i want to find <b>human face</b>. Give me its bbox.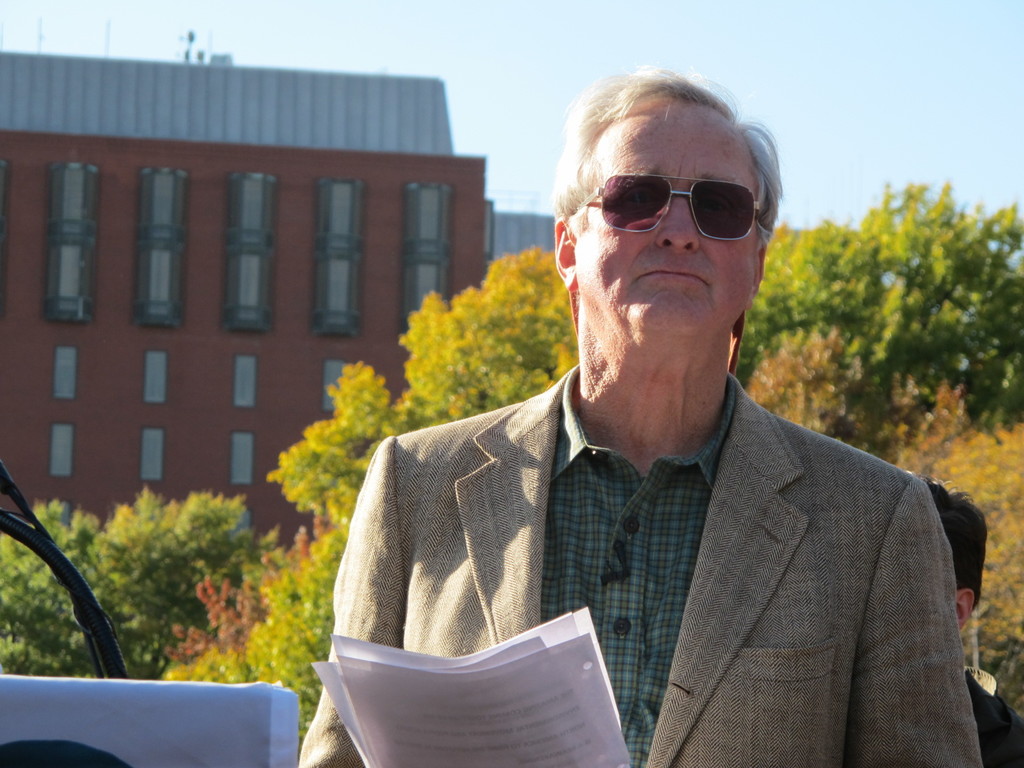
pyautogui.locateOnScreen(568, 94, 761, 332).
